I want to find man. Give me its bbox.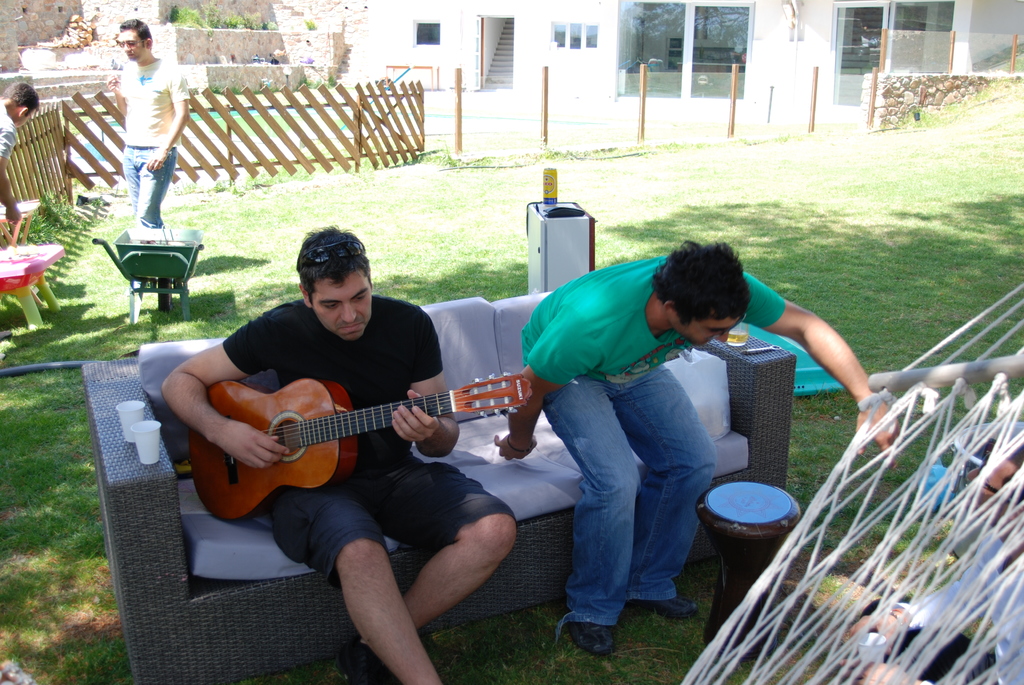
108,15,194,229.
